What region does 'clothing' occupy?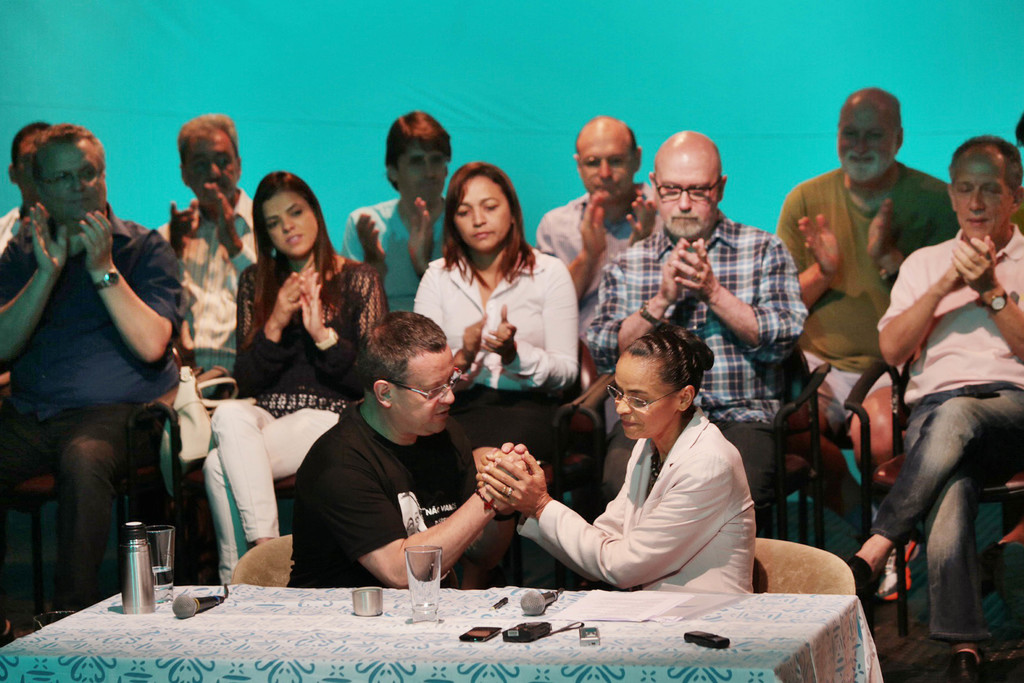
rect(396, 235, 583, 503).
